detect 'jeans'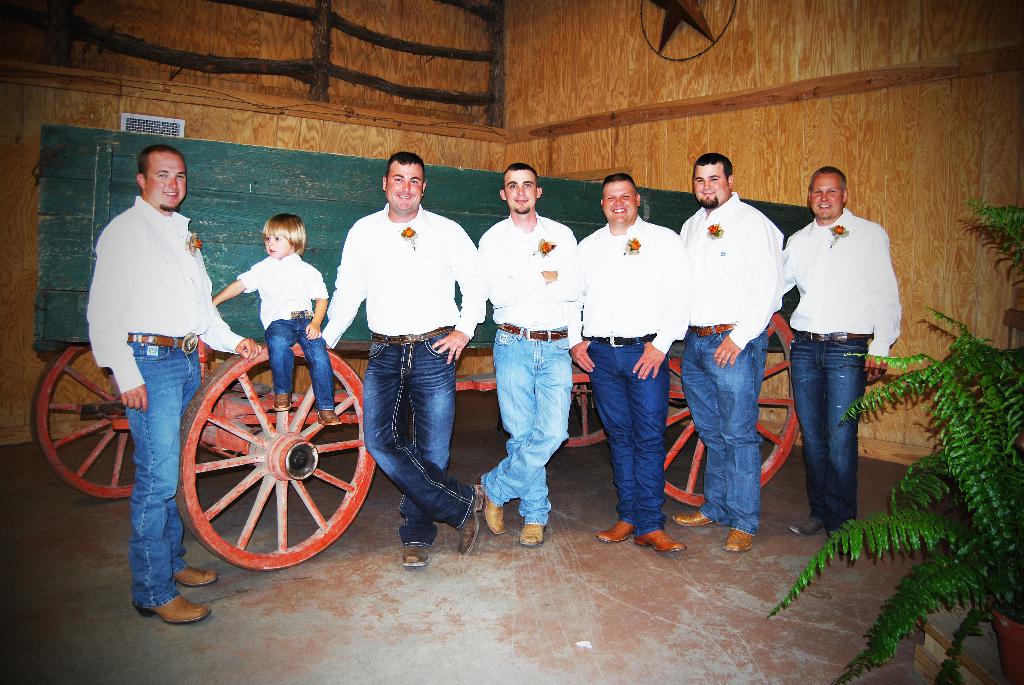
crop(461, 336, 577, 530)
